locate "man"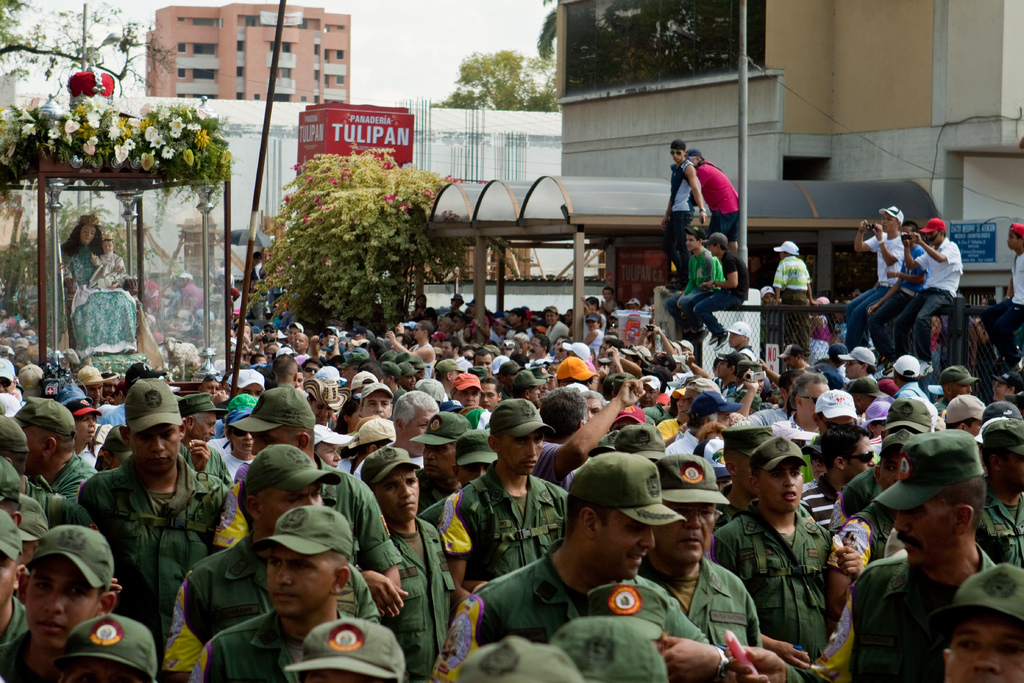
<box>986,226,1023,372</box>
